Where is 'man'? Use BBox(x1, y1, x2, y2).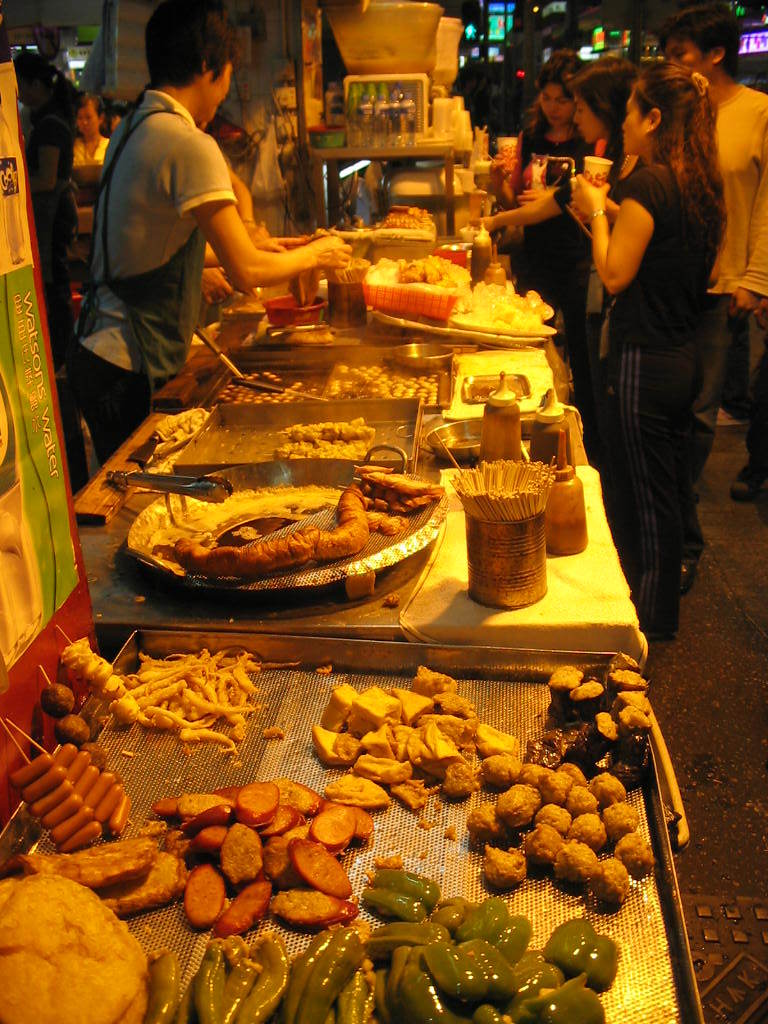
BBox(543, 47, 589, 82).
